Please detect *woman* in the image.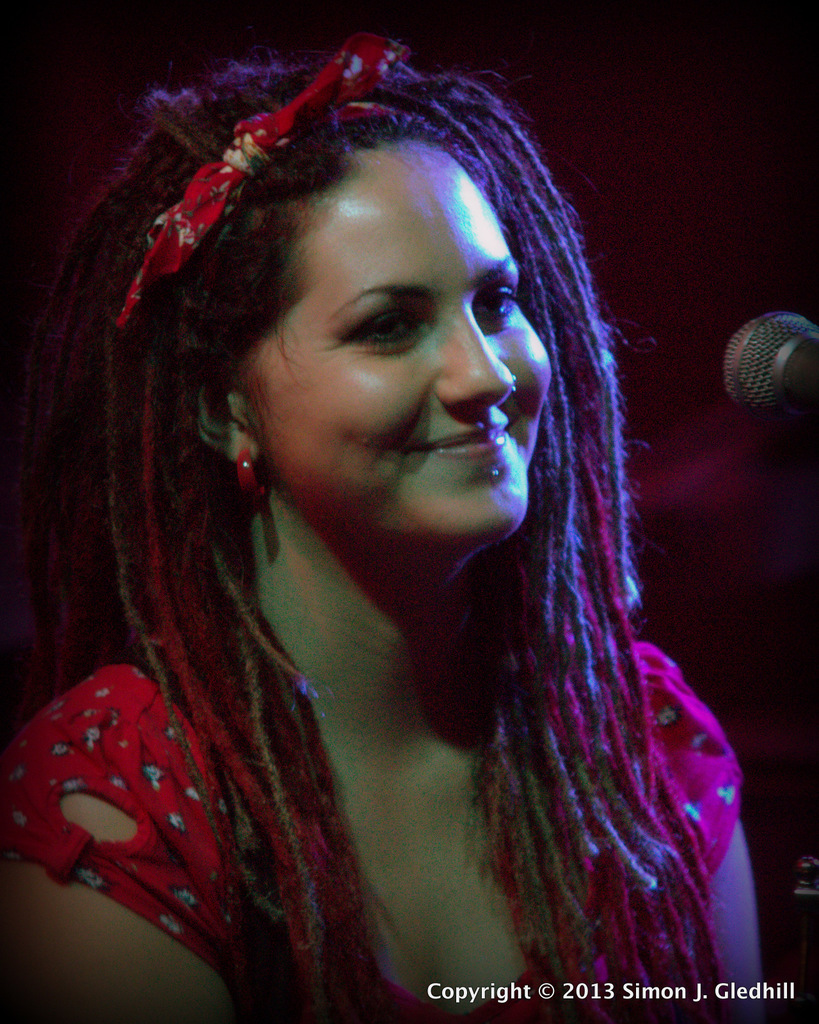
1, 45, 762, 987.
